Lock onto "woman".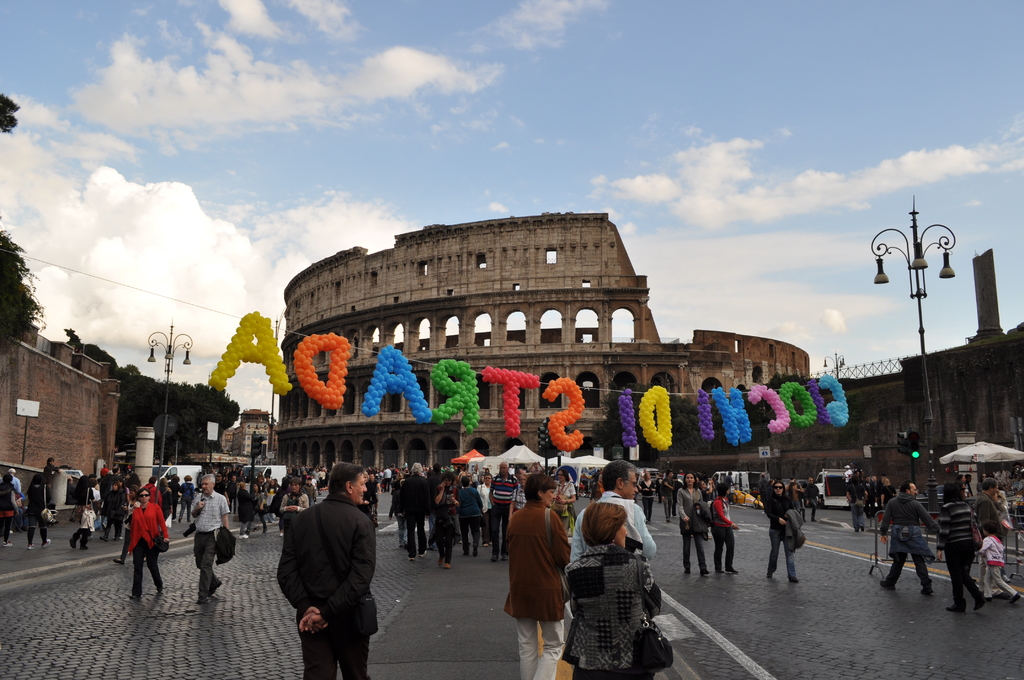
Locked: pyautogui.locateOnScreen(766, 478, 796, 583).
